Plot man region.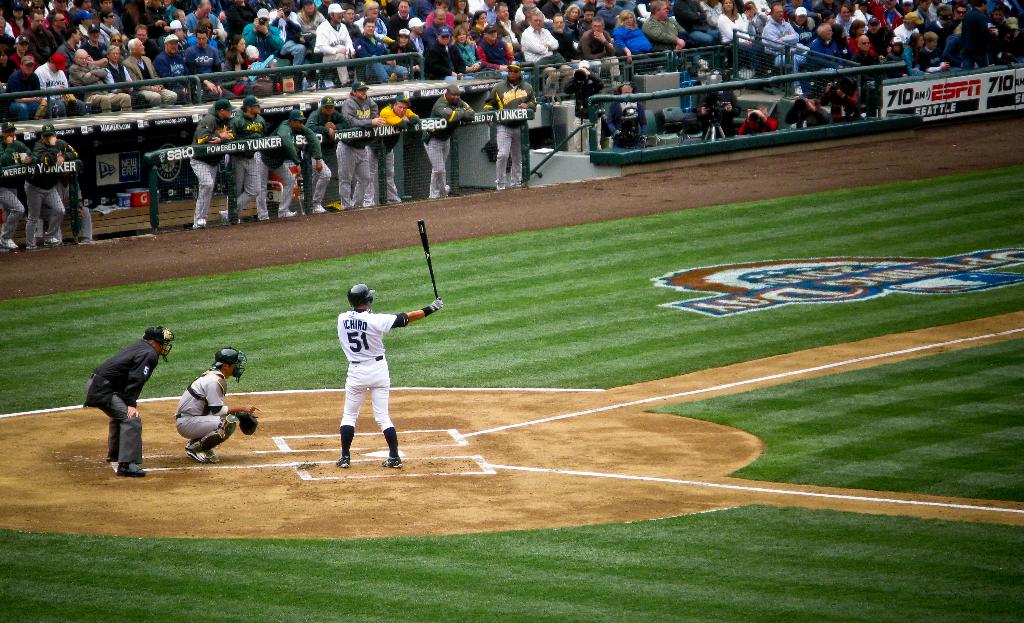
Plotted at l=214, t=96, r=272, b=225.
